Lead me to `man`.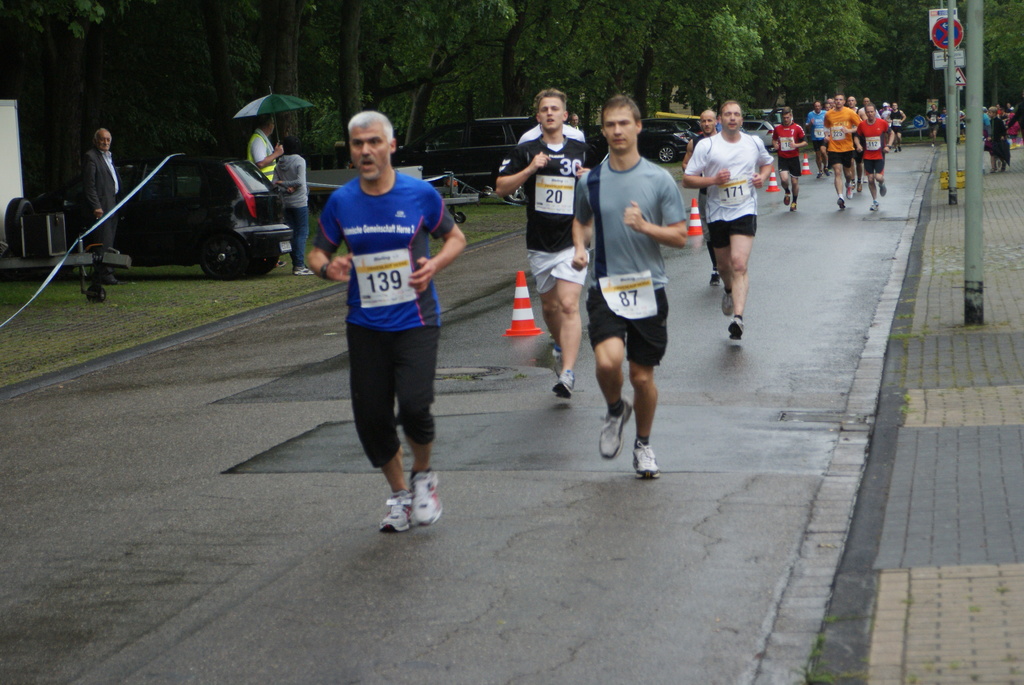
Lead to <box>680,102,772,342</box>.
